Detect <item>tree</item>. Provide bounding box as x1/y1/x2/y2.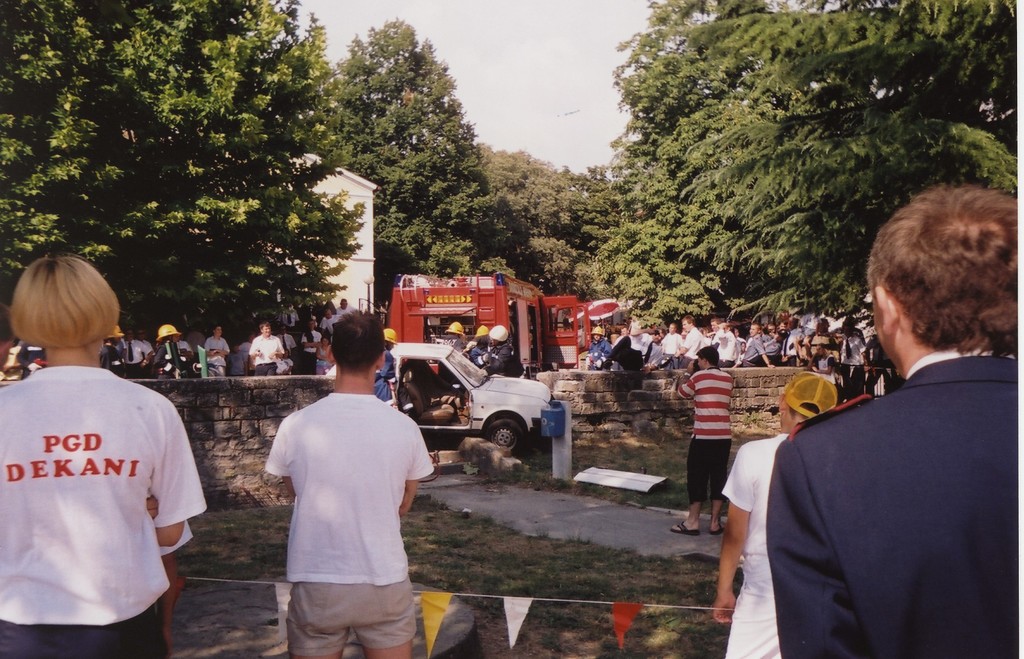
0/0/360/333.
